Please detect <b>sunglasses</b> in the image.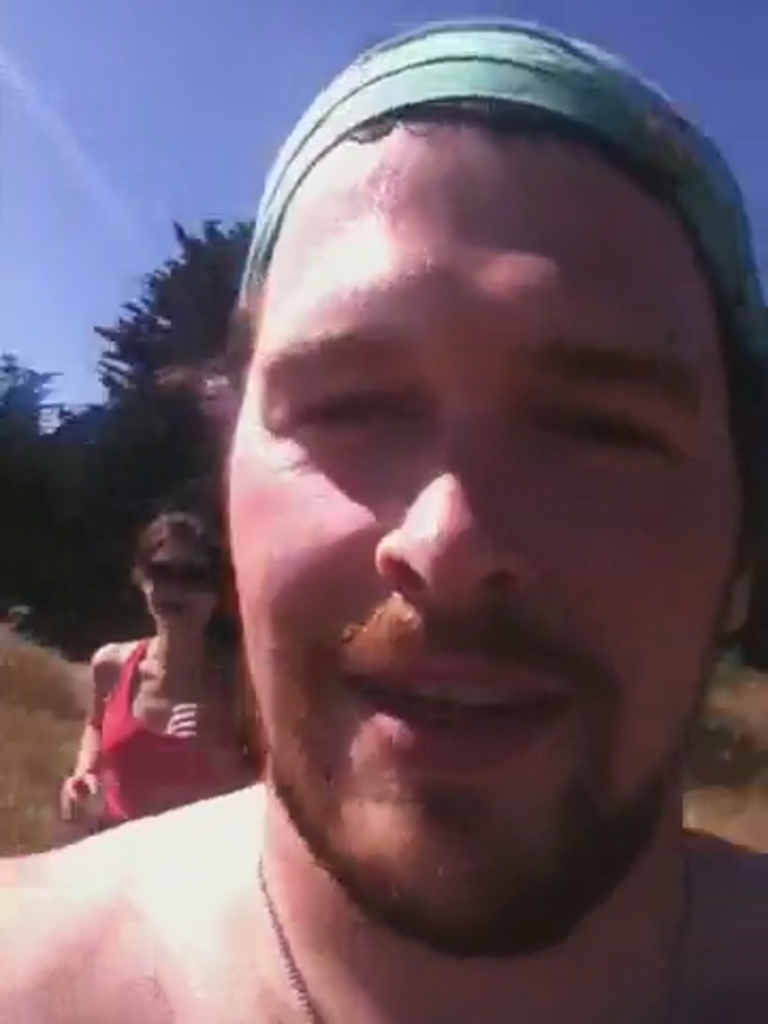
left=141, top=563, right=213, bottom=593.
